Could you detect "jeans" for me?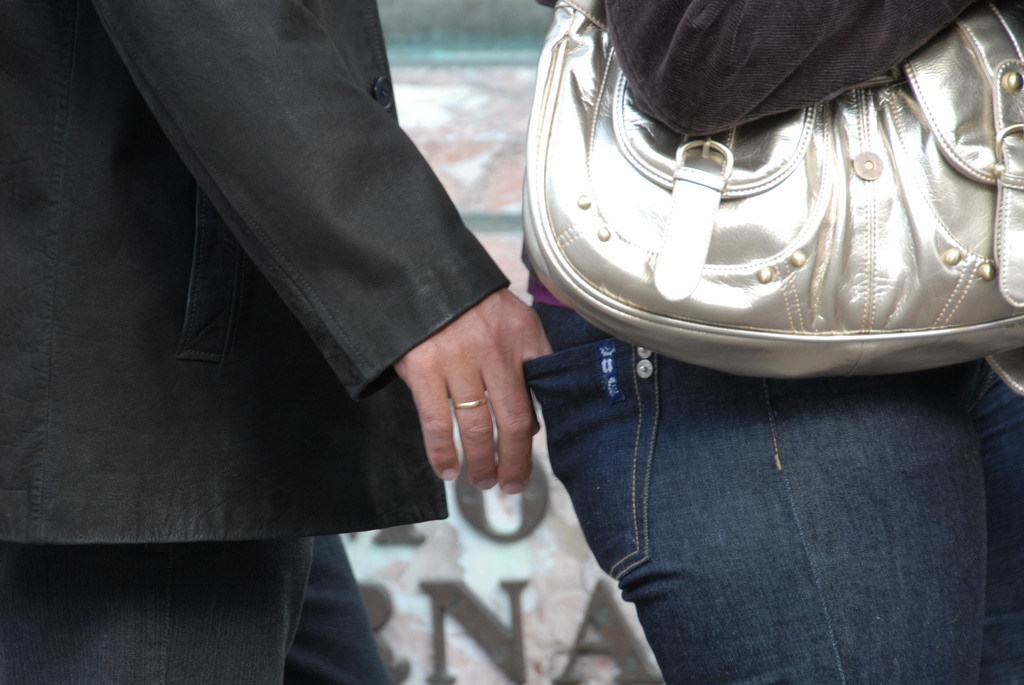
Detection result: crop(509, 343, 1018, 679).
